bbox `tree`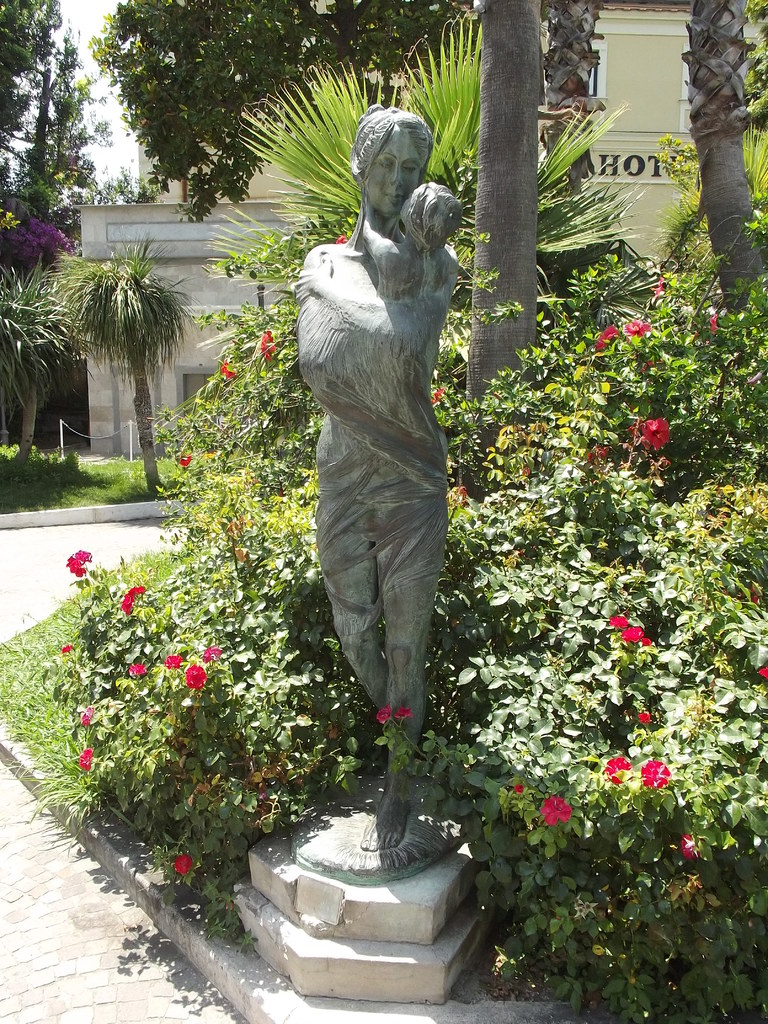
select_region(646, 133, 767, 278)
